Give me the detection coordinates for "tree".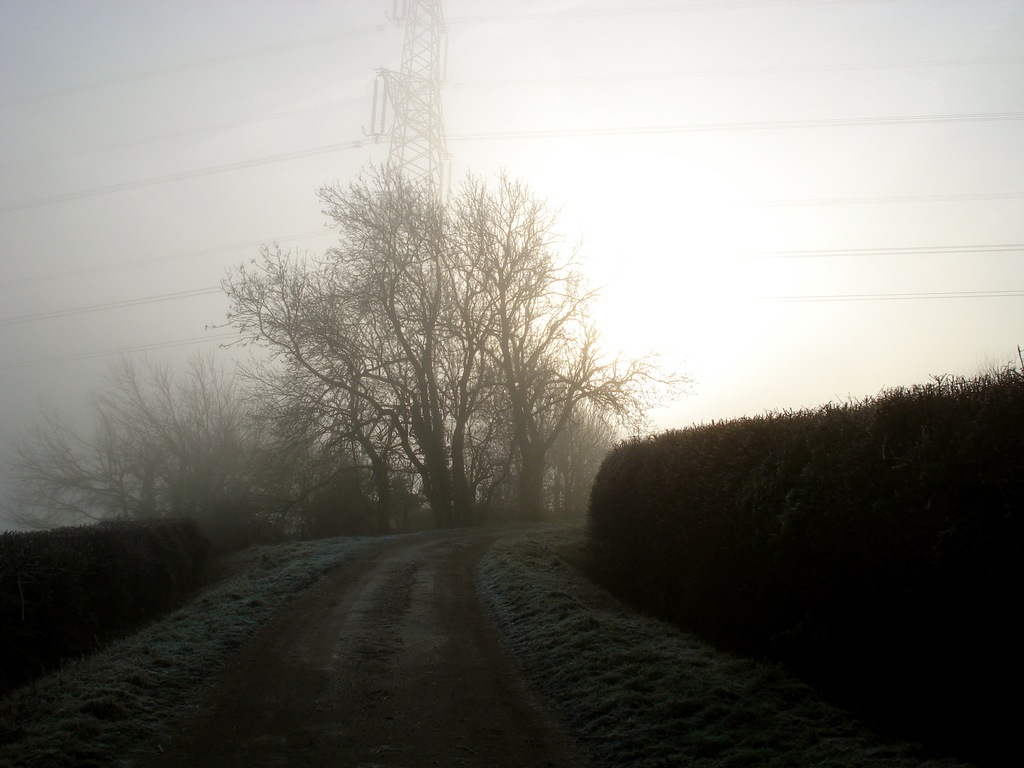
x1=0, y1=356, x2=360, y2=530.
